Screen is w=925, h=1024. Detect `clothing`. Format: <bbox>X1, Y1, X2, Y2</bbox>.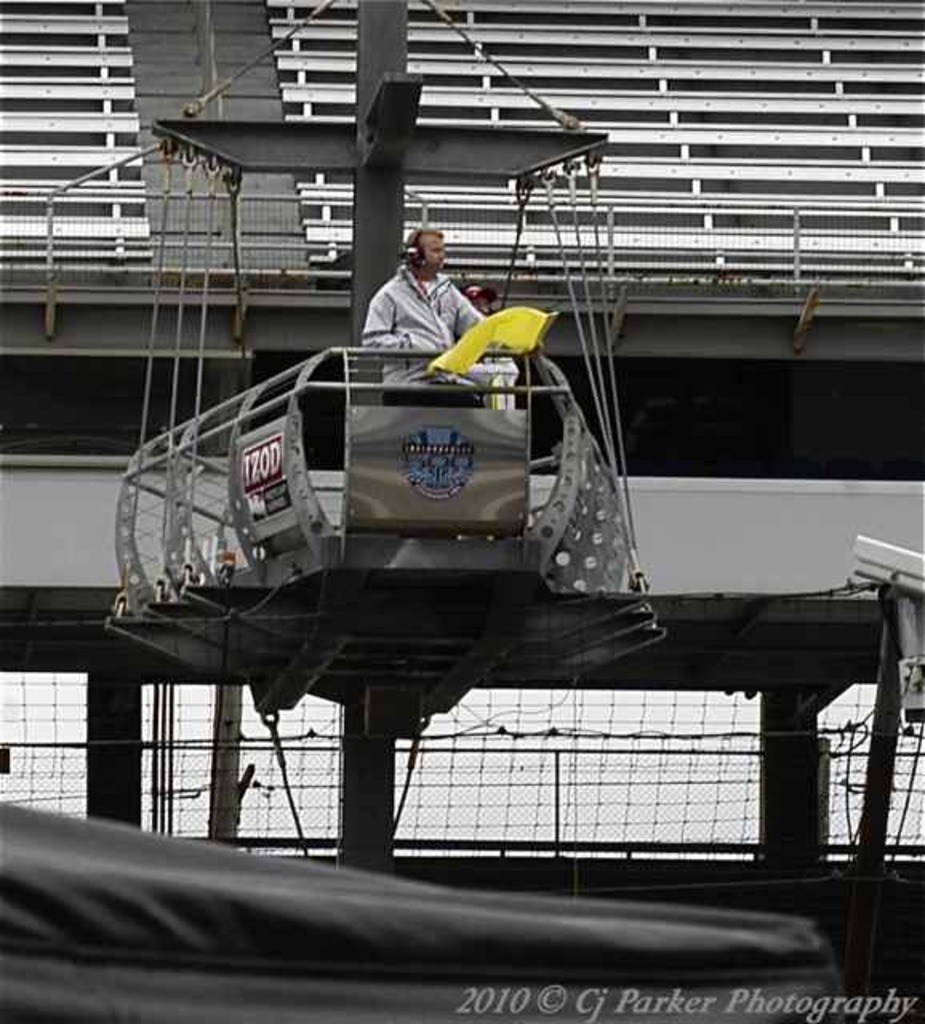
<bbox>355, 282, 520, 419</bbox>.
